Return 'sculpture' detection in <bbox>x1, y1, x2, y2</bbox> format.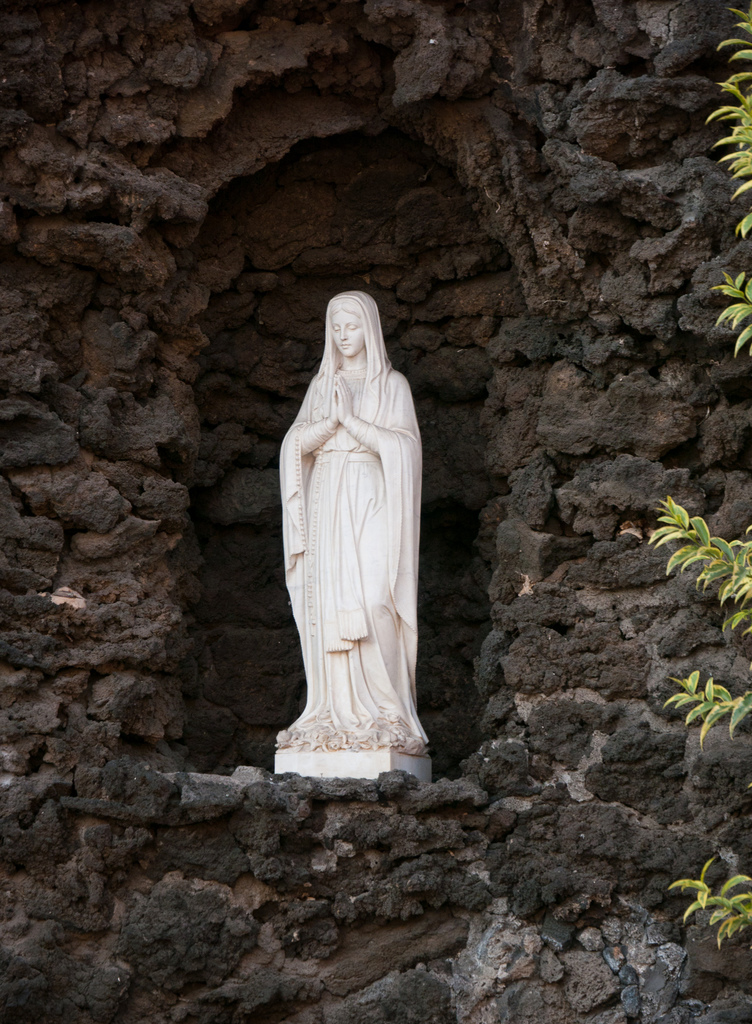
<bbox>257, 291, 454, 767</bbox>.
